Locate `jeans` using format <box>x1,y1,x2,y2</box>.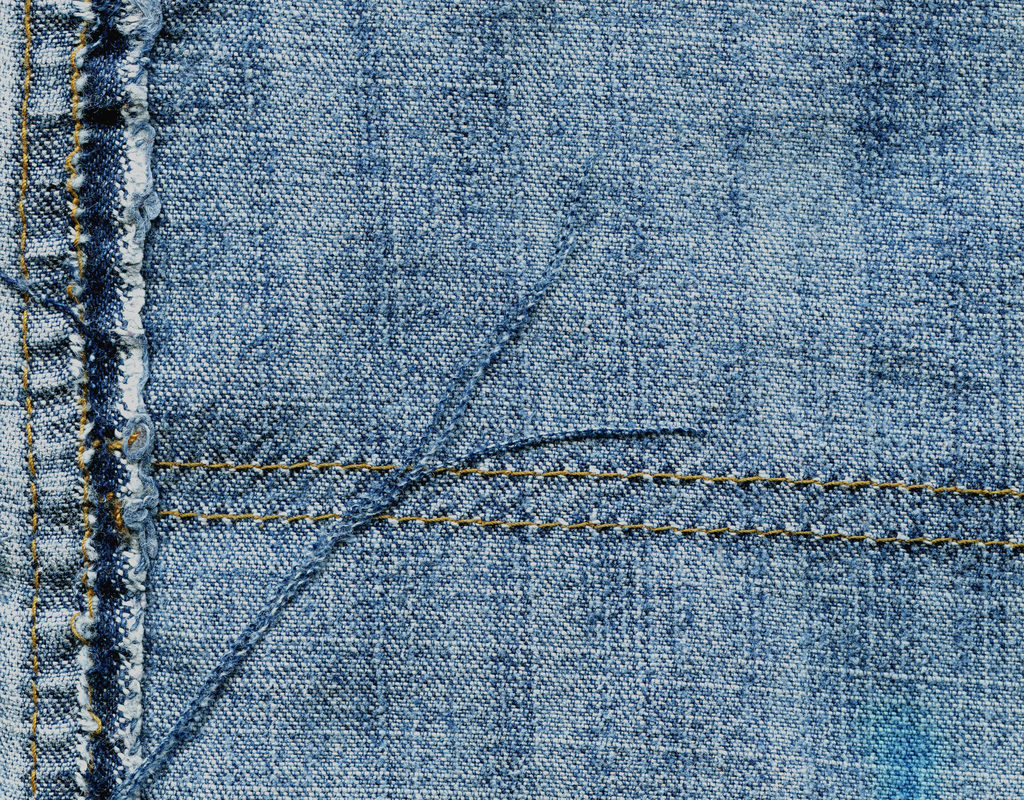
<box>0,0,1023,799</box>.
